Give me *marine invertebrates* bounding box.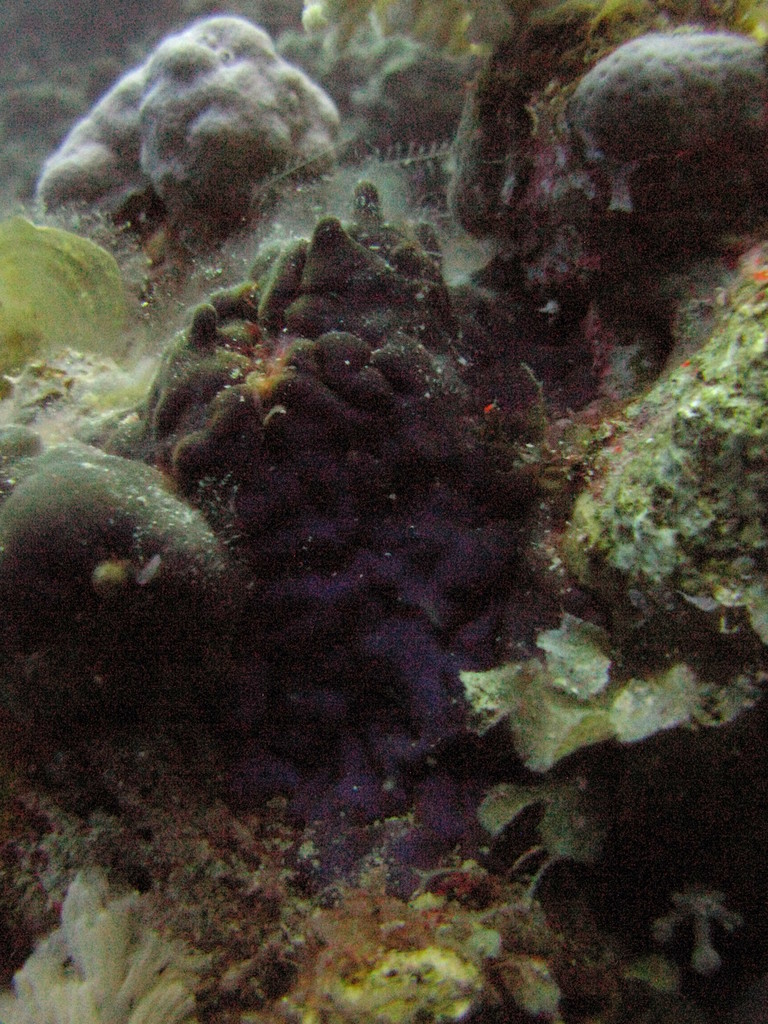
<box>4,196,147,390</box>.
